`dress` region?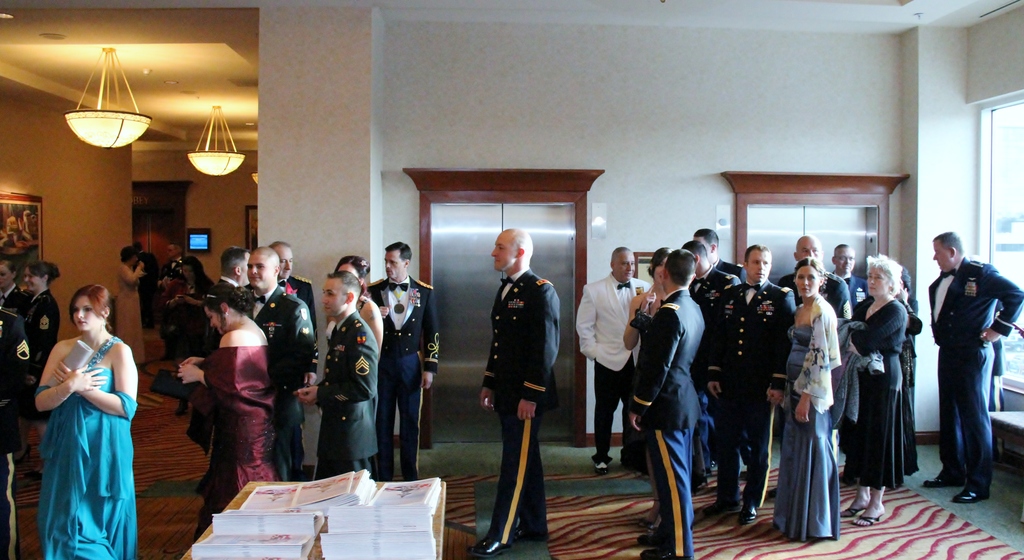
[left=40, top=334, right=140, bottom=559]
